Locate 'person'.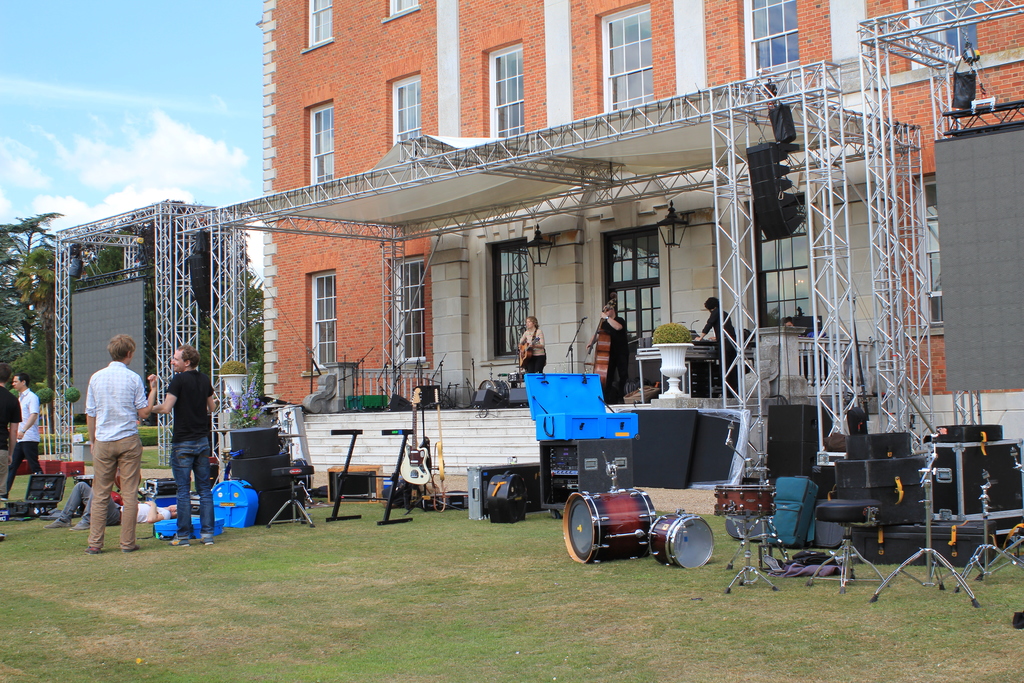
Bounding box: box=[695, 293, 740, 390].
